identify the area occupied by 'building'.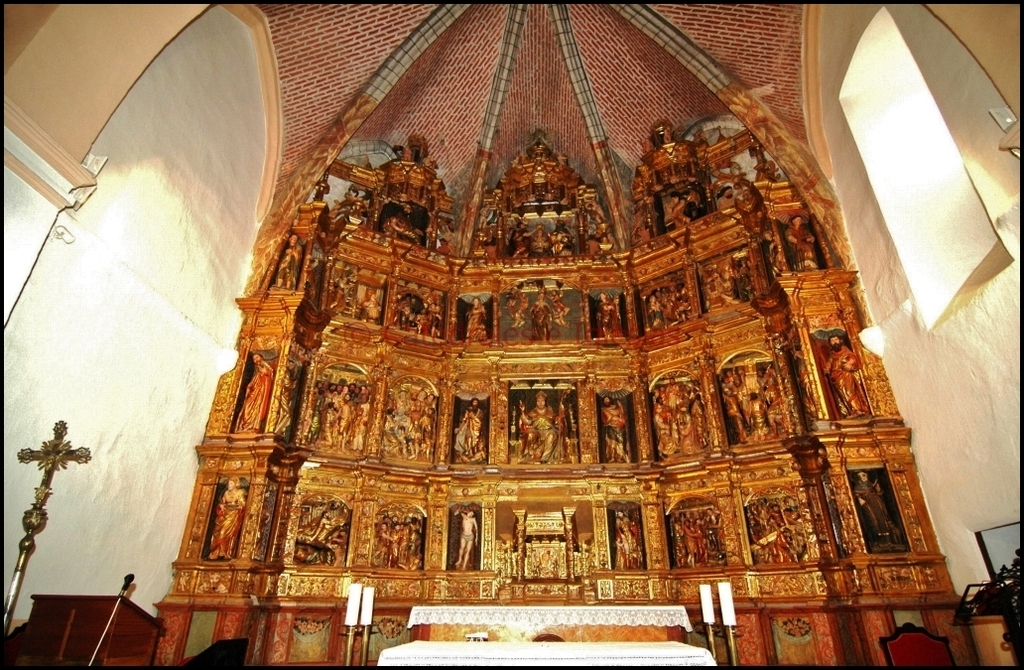
Area: rect(0, 0, 1023, 669).
